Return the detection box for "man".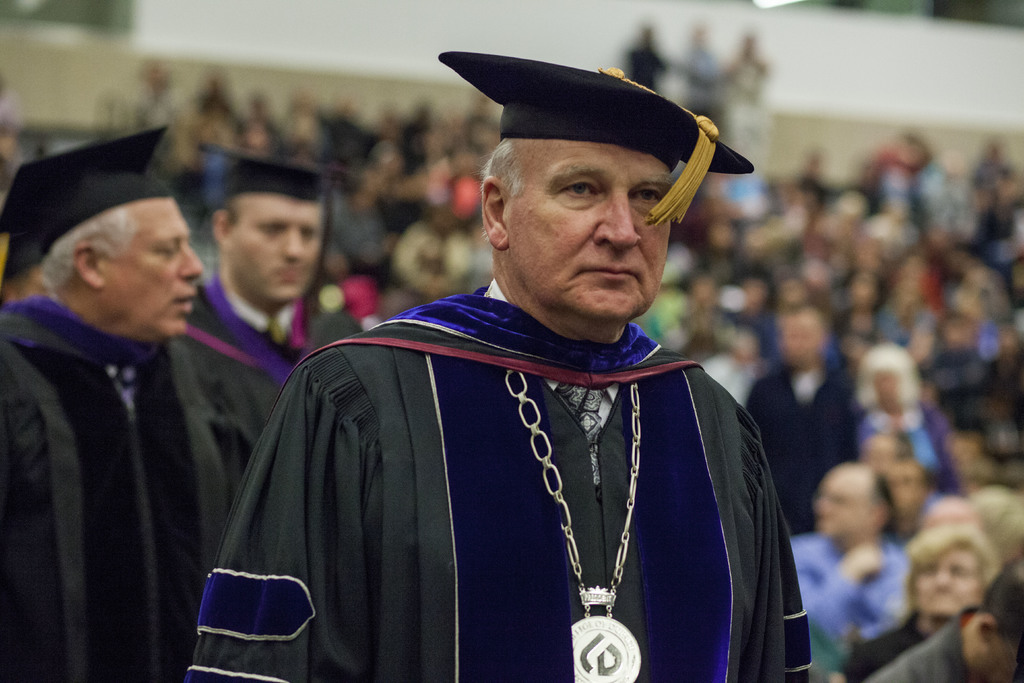
(x1=6, y1=140, x2=252, y2=656).
